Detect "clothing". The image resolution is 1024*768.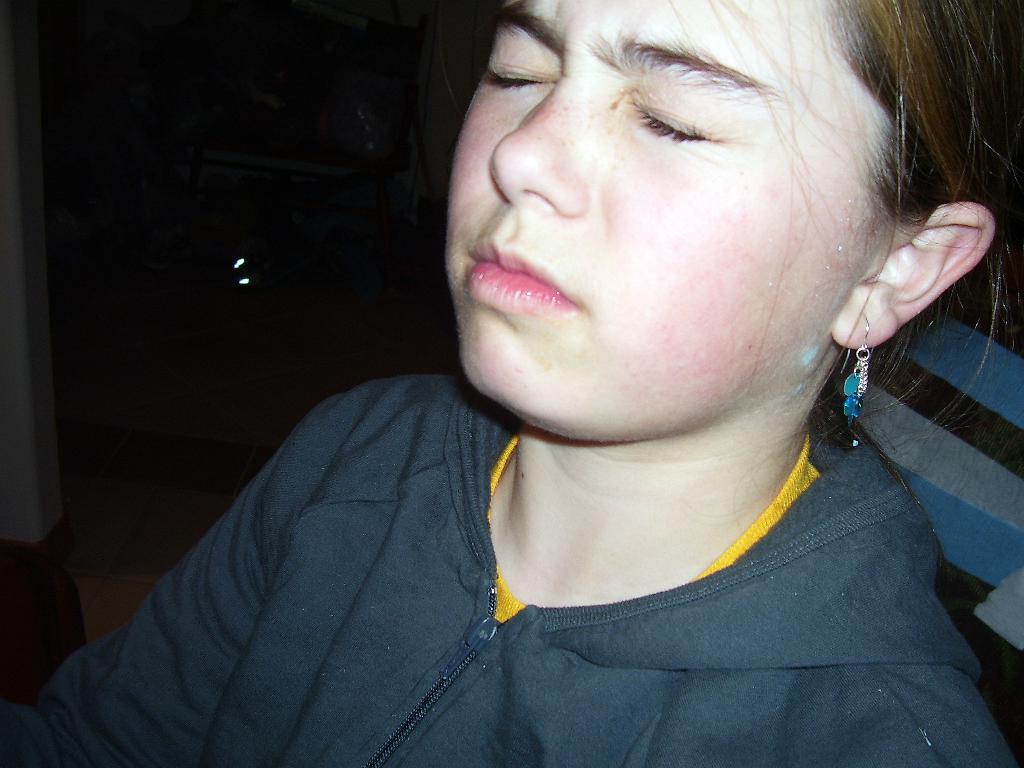
box(33, 350, 983, 745).
